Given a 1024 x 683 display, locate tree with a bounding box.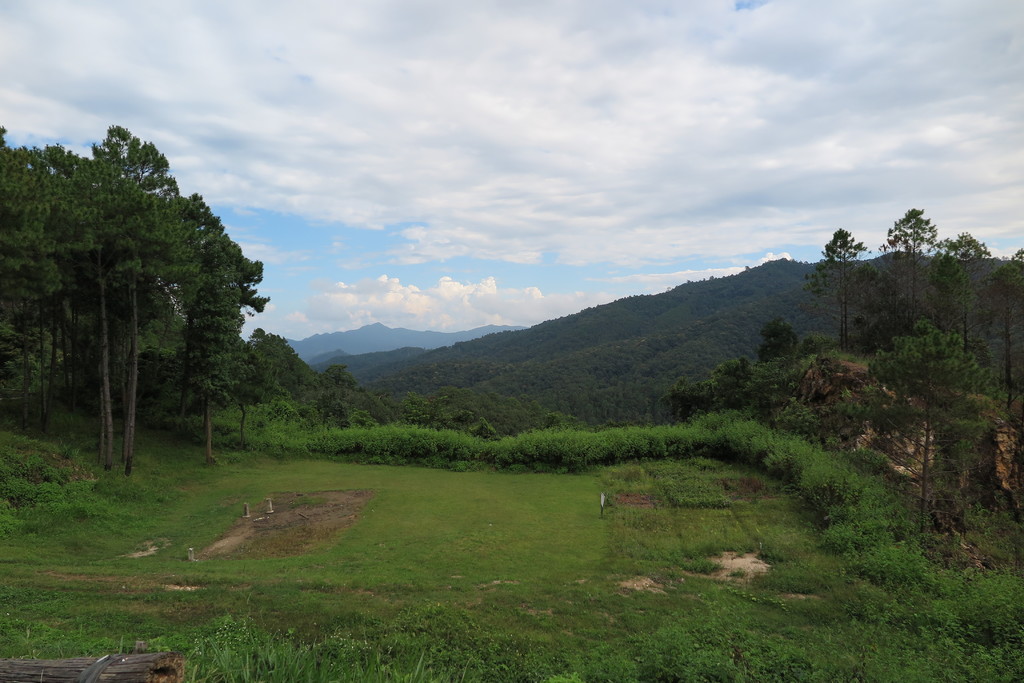
Located: 915/220/998/368.
